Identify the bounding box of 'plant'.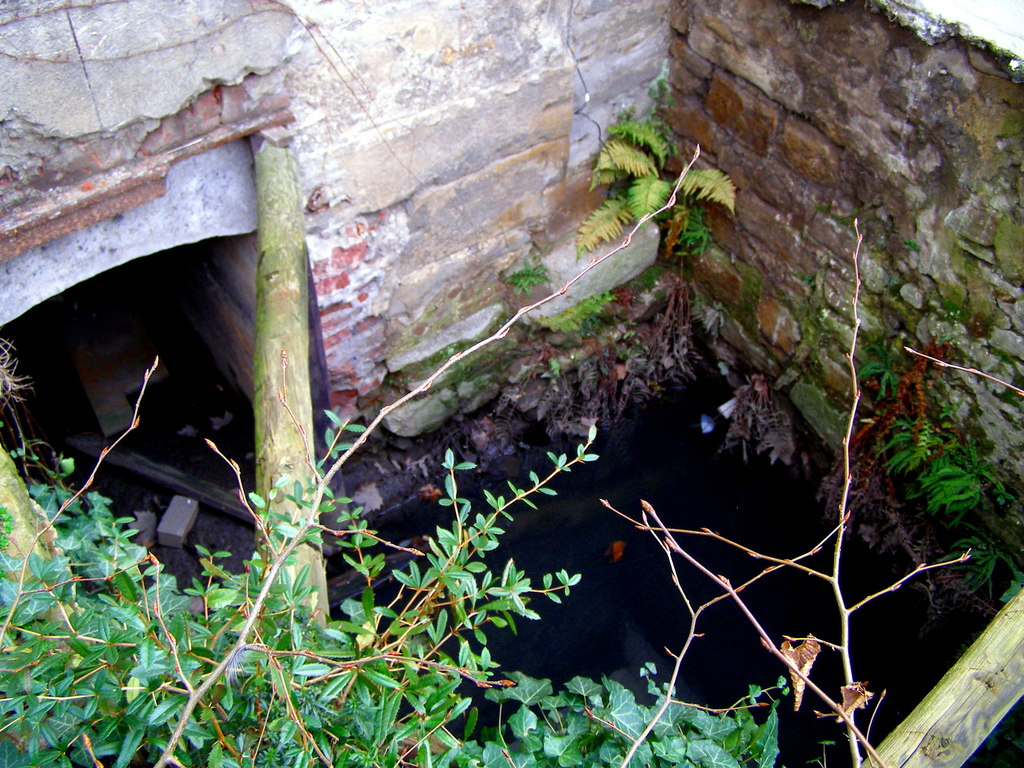
region(571, 108, 731, 261).
